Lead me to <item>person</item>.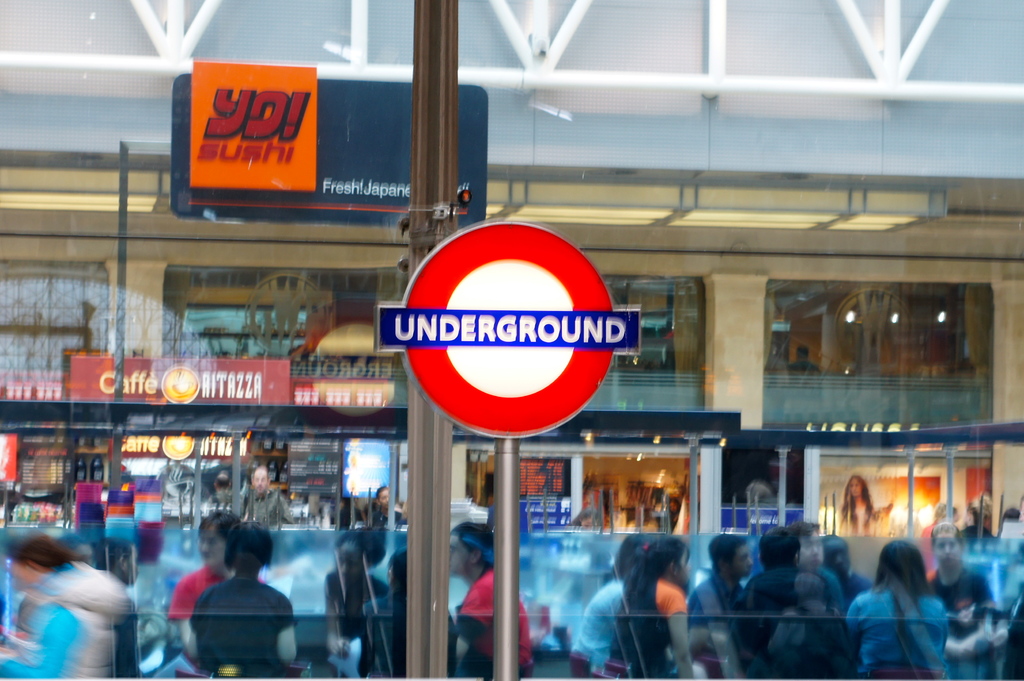
Lead to (x1=844, y1=538, x2=959, y2=680).
